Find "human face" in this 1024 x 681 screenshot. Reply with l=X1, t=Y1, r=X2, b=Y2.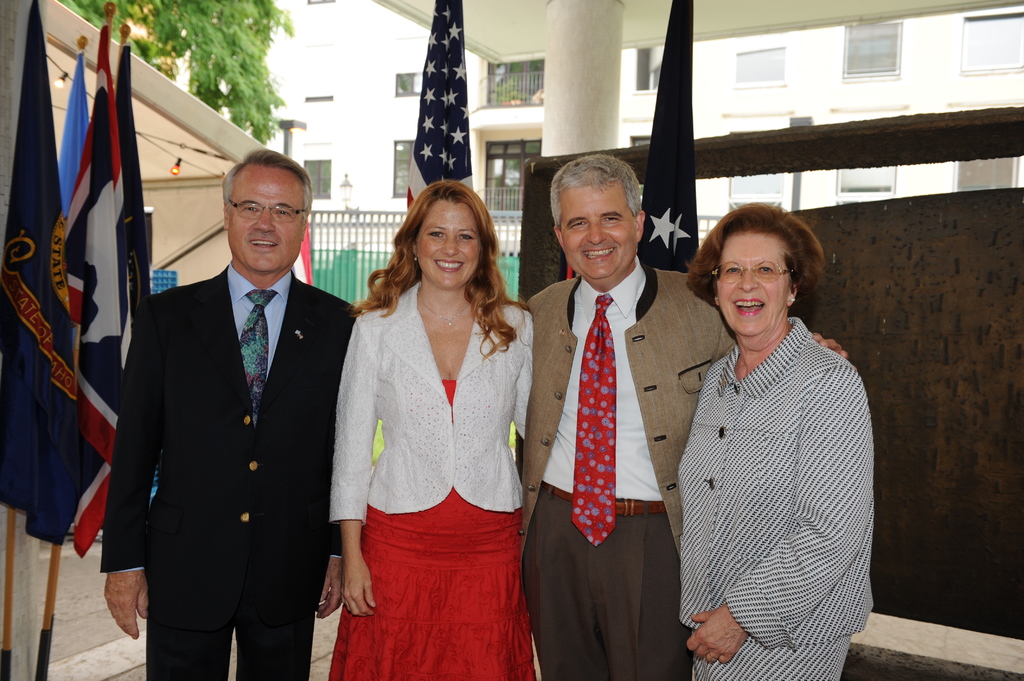
l=417, t=200, r=484, b=289.
